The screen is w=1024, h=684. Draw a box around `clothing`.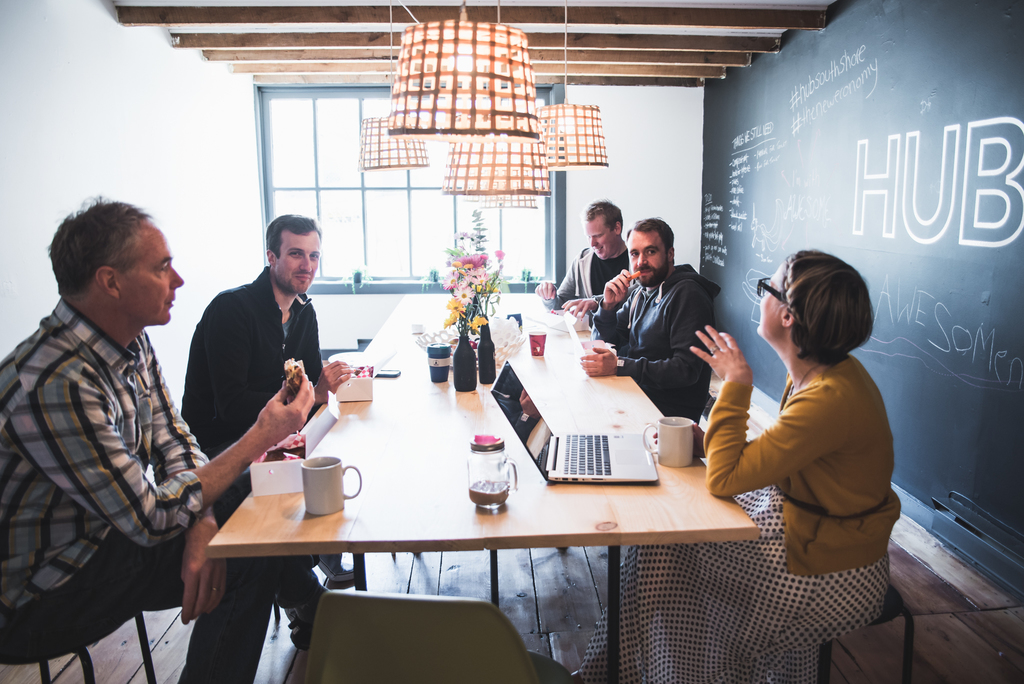
locate(574, 353, 900, 683).
